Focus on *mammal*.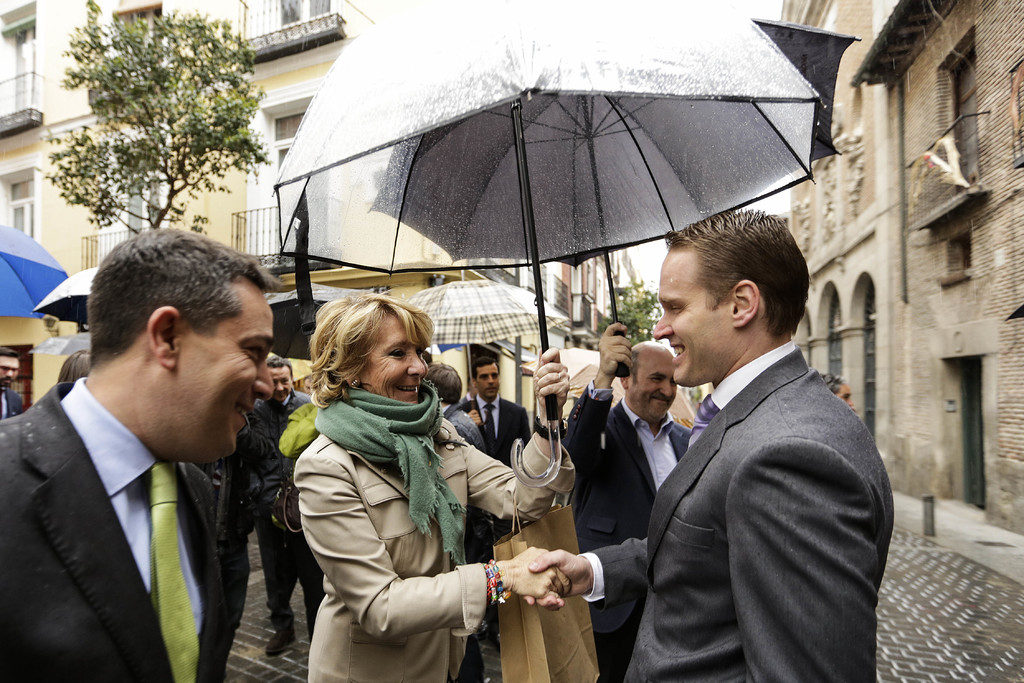
Focused at 0, 345, 28, 421.
